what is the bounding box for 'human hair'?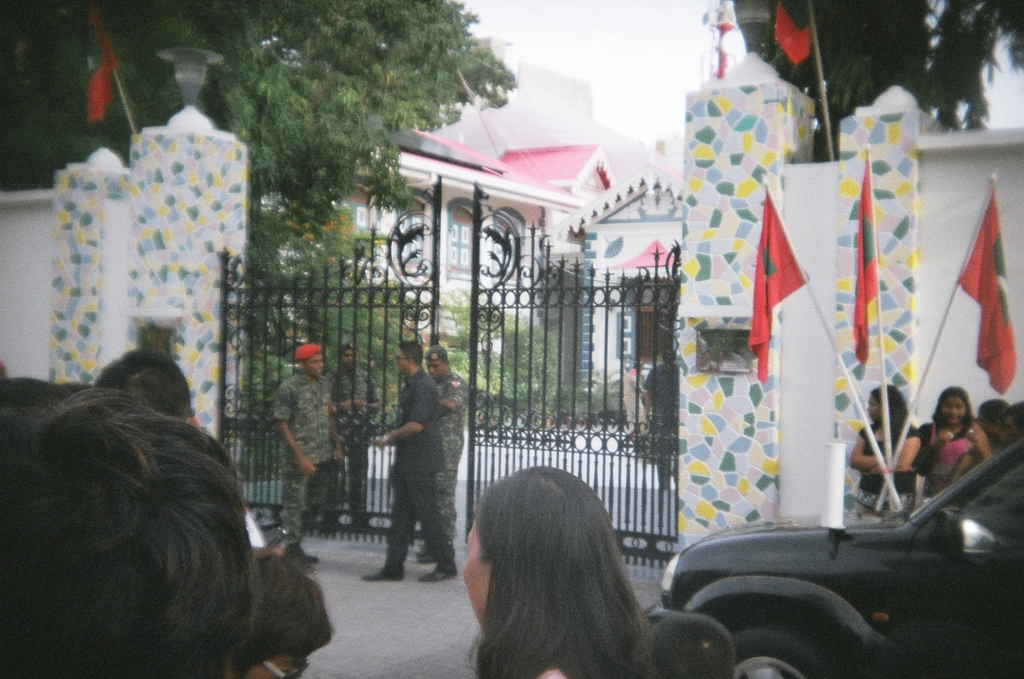
19,354,319,672.
